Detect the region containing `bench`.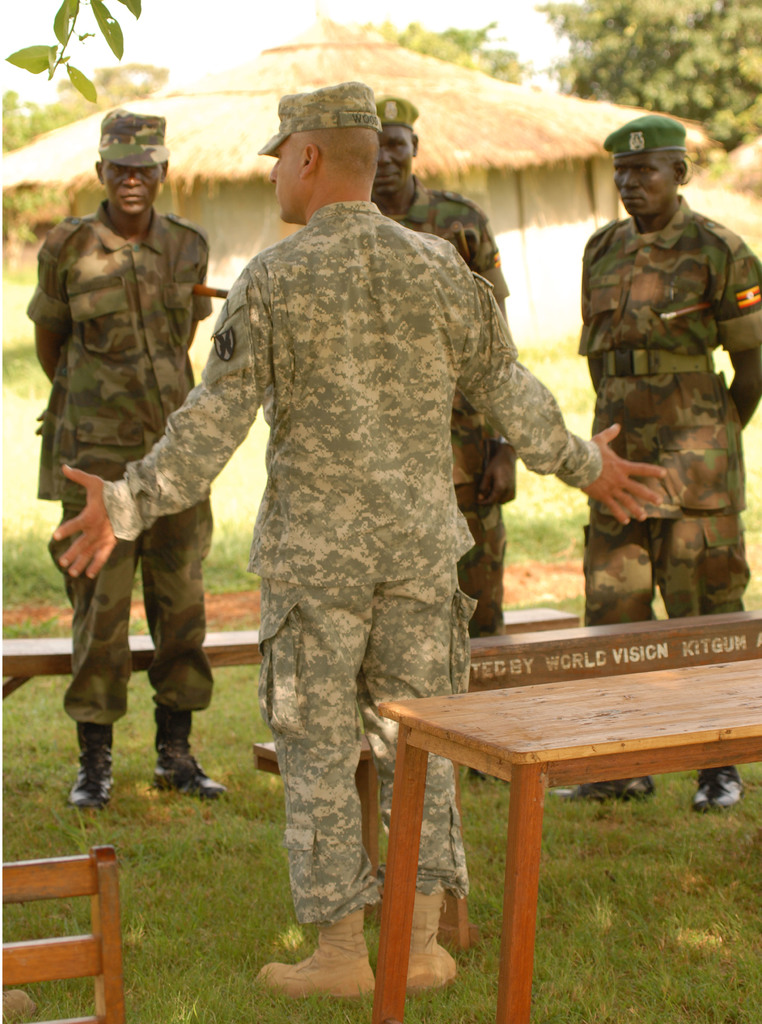
<box>0,603,576,687</box>.
